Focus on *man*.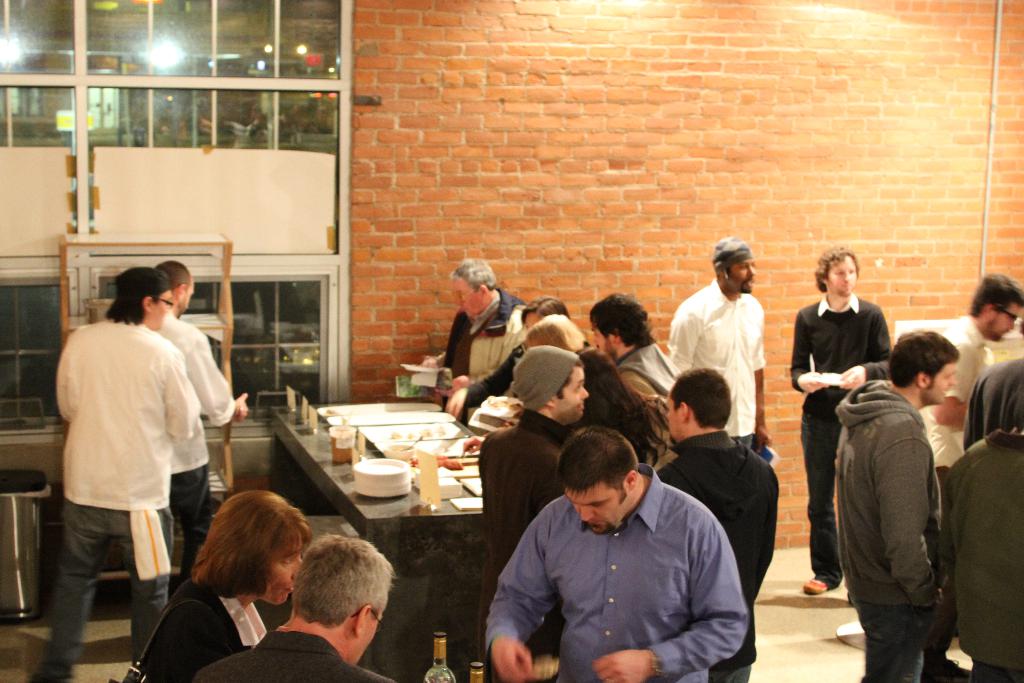
Focused at {"left": 943, "top": 422, "right": 1023, "bottom": 682}.
